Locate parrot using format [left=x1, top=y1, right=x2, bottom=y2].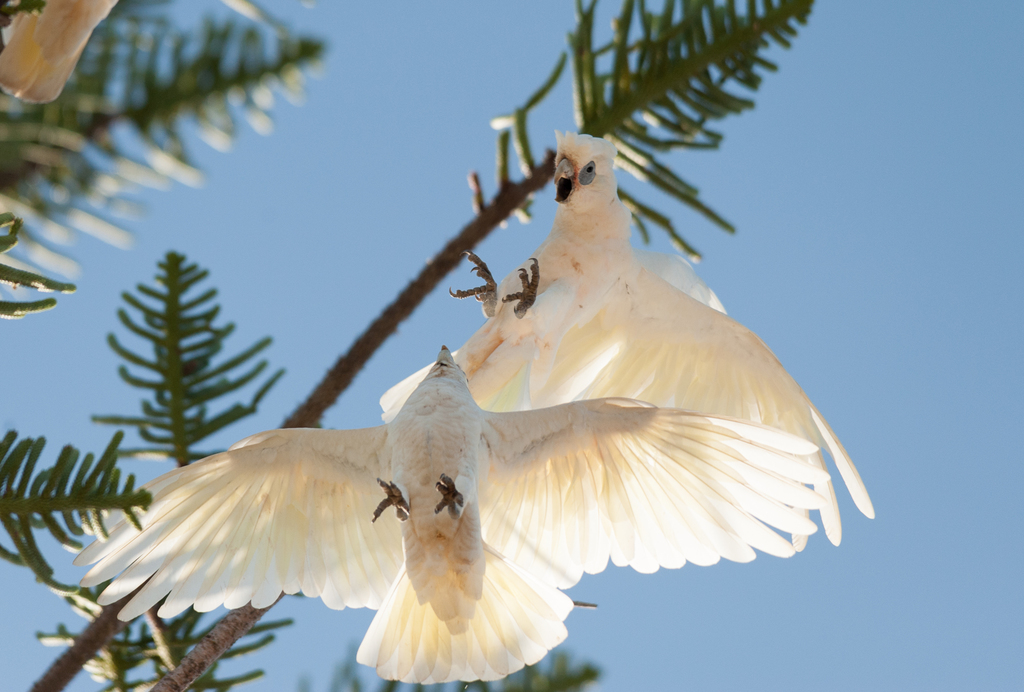
[left=72, top=343, right=828, bottom=682].
